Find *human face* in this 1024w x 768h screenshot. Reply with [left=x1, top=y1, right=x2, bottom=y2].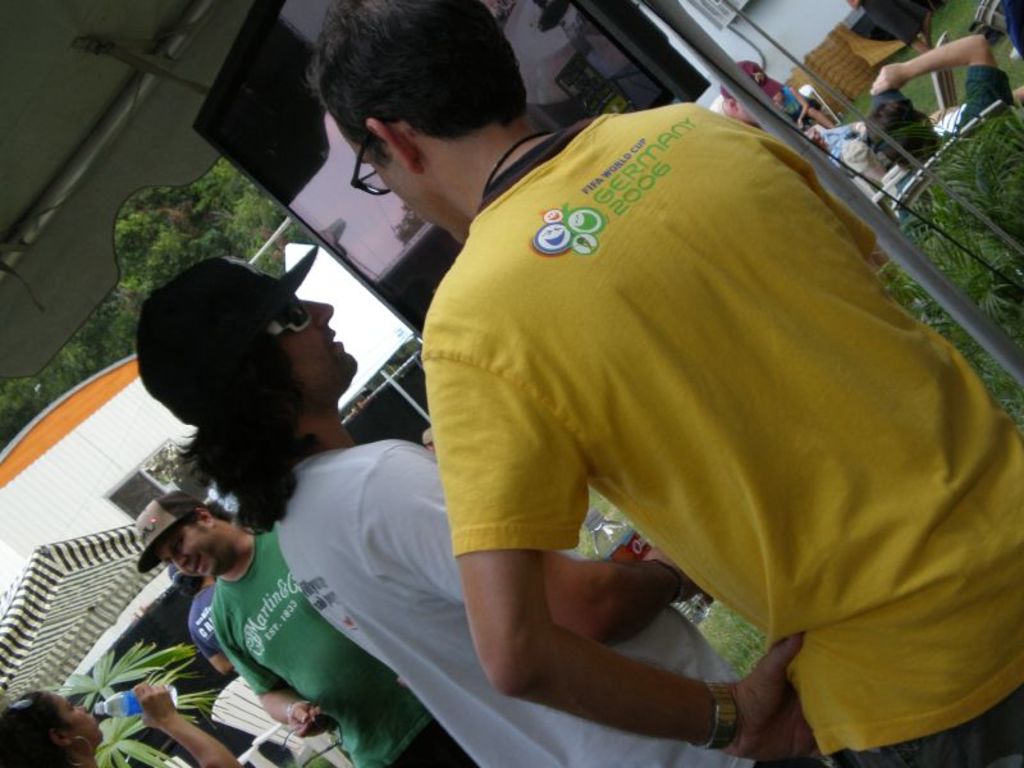
[left=154, top=524, right=227, bottom=572].
